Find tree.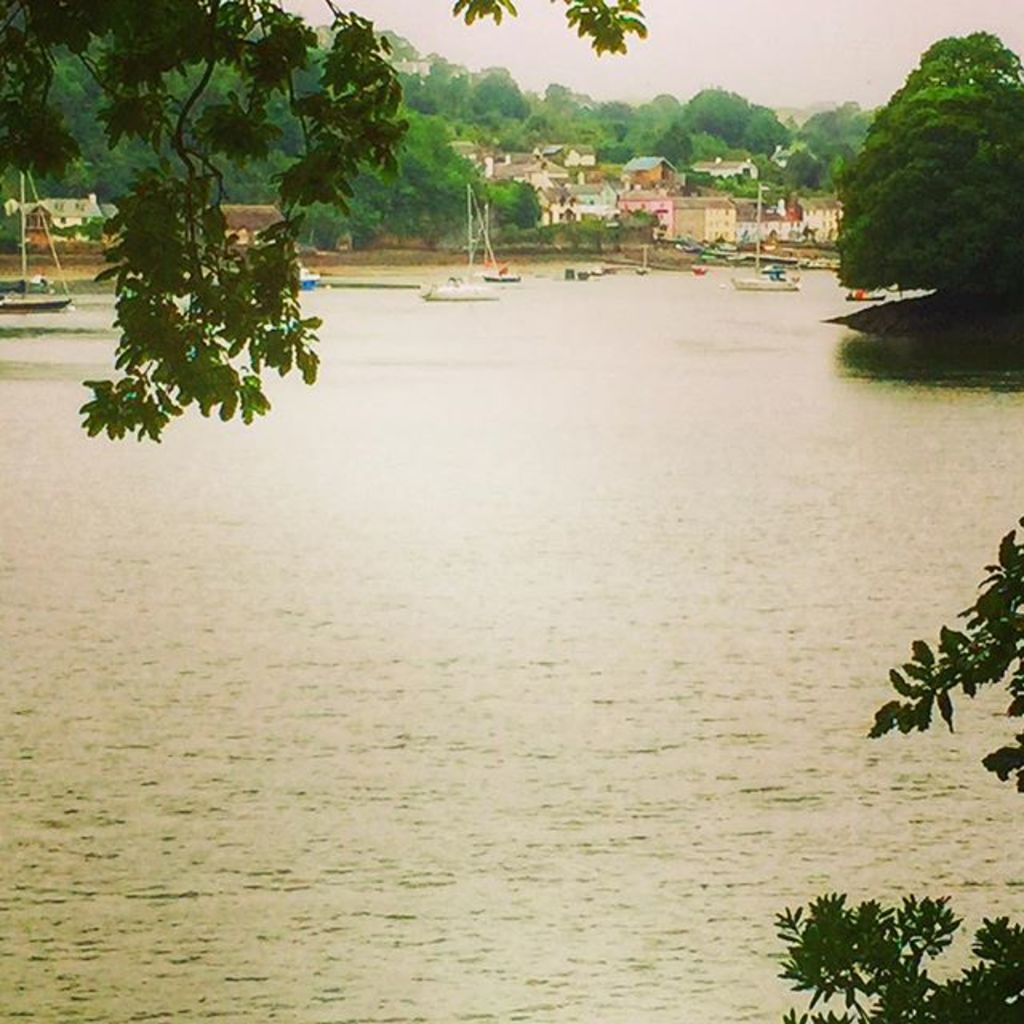
region(770, 517, 1022, 1022).
